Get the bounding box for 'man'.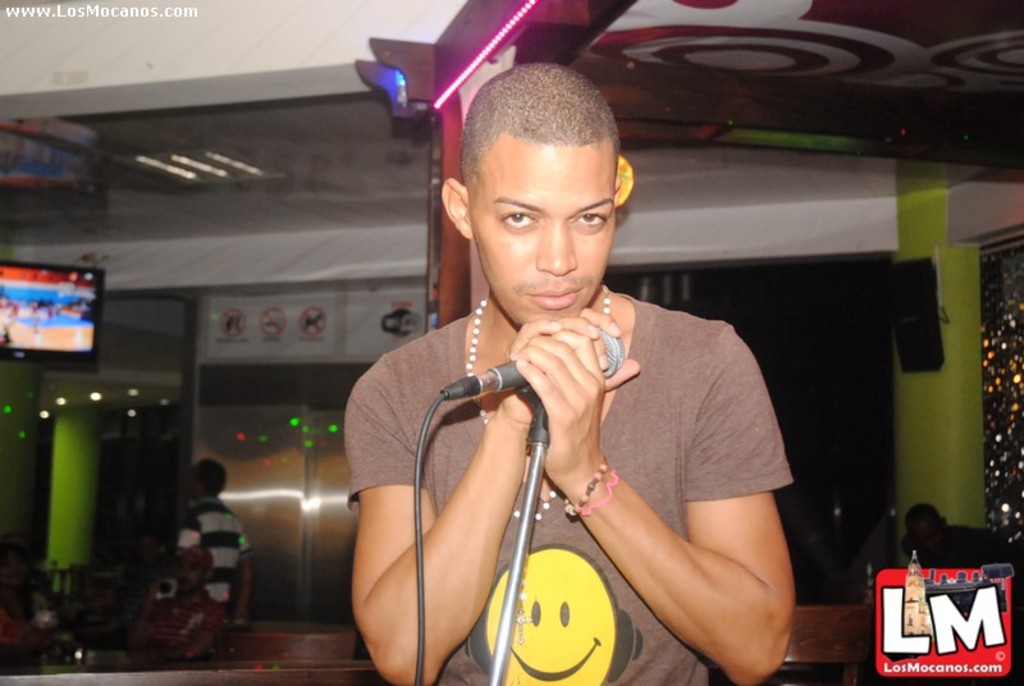
[left=179, top=459, right=250, bottom=630].
